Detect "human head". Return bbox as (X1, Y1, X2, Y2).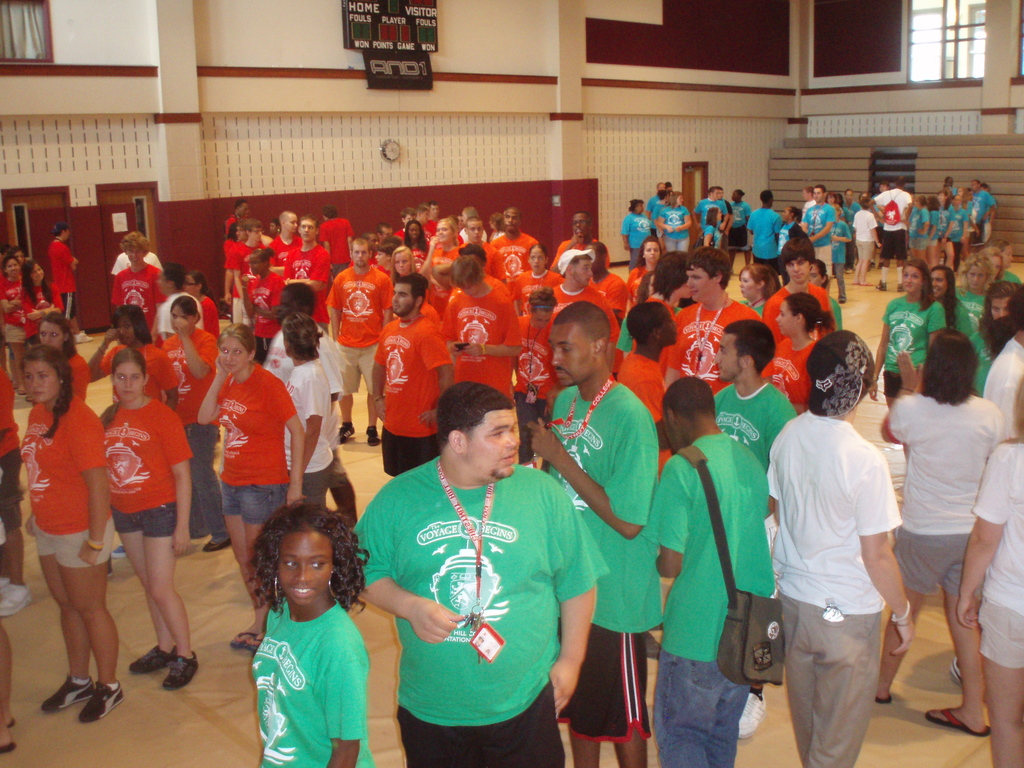
(300, 217, 320, 241).
